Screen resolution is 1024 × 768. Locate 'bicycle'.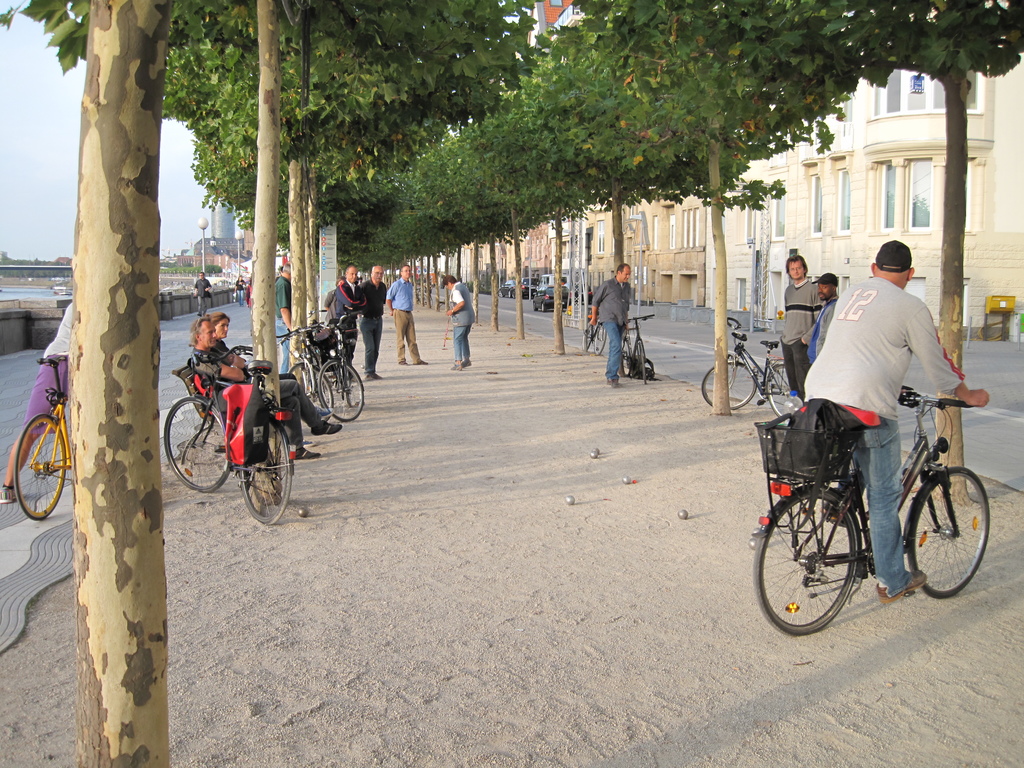
[620,314,653,382].
